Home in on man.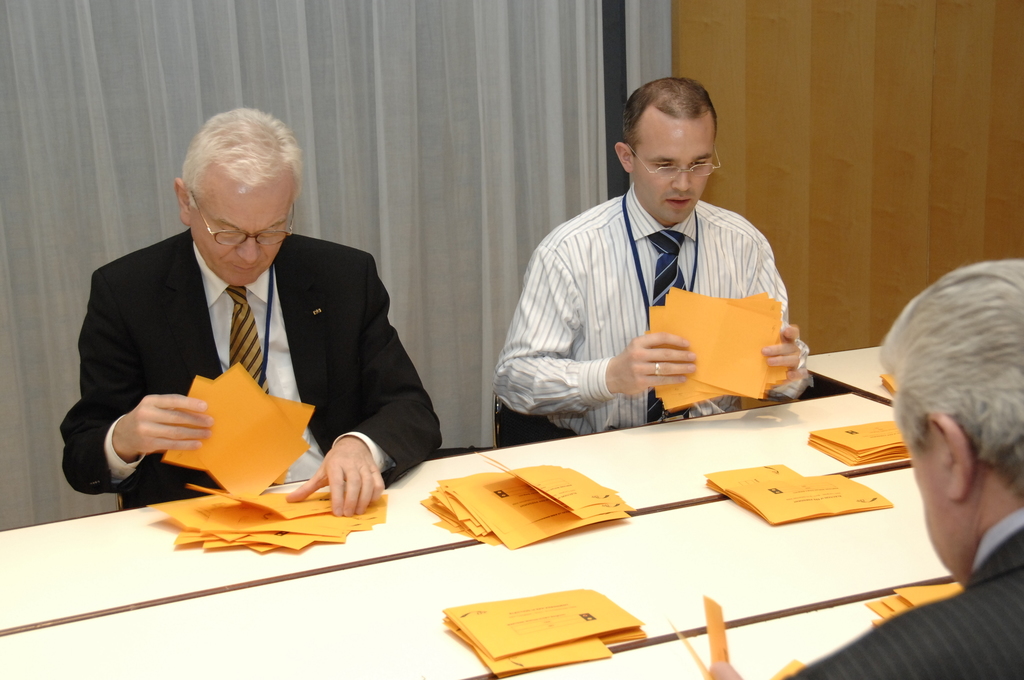
Homed in at (56, 132, 447, 535).
